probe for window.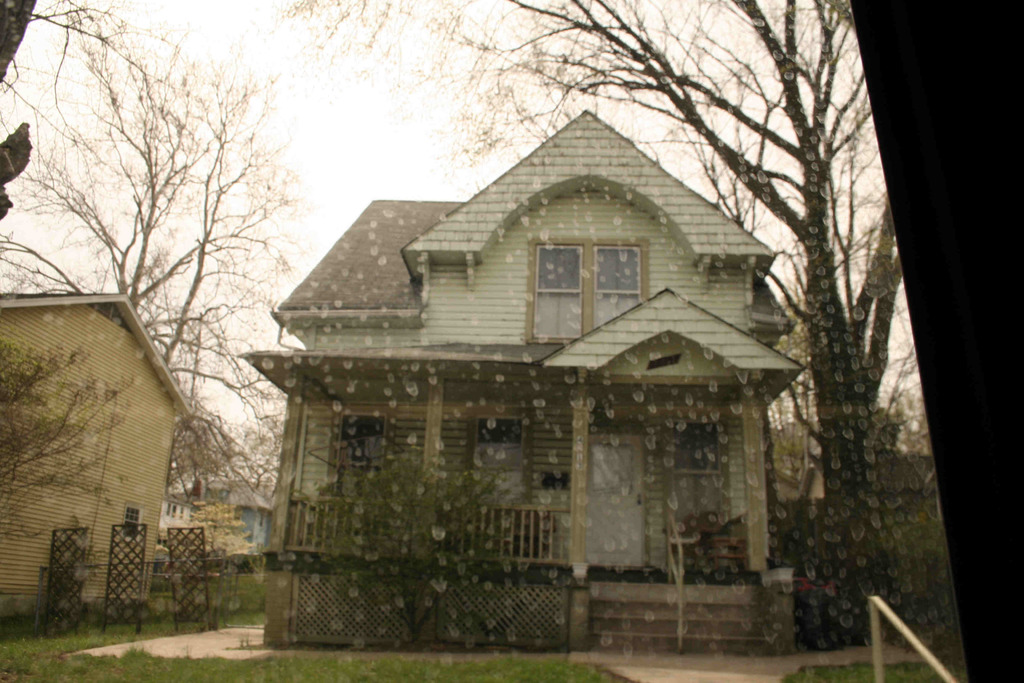
Probe result: crop(463, 404, 538, 506).
